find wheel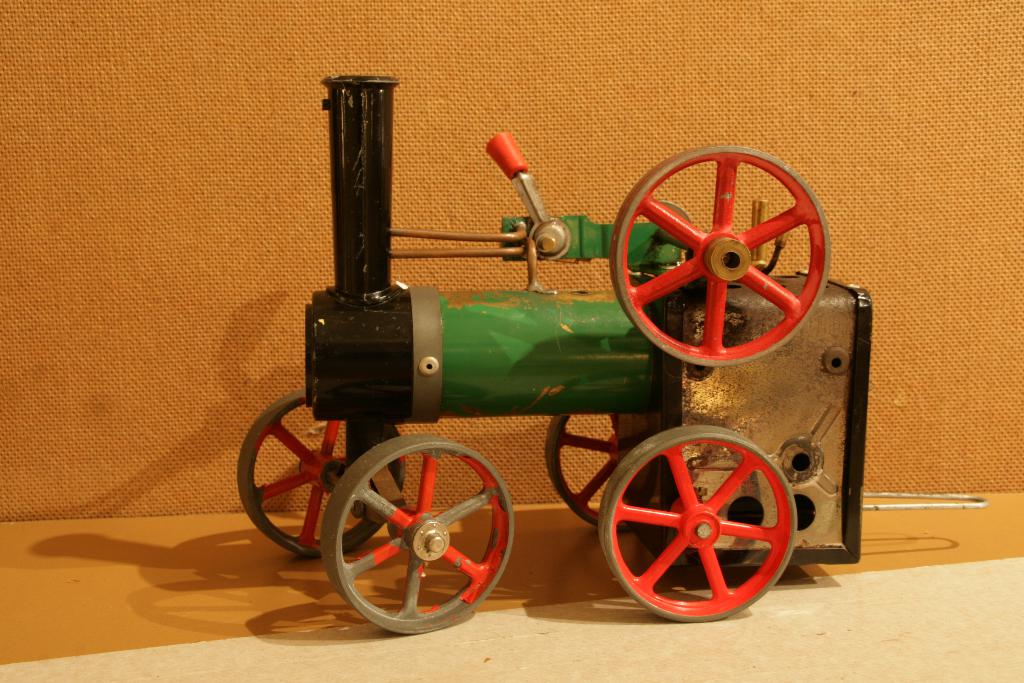
(541,412,660,529)
